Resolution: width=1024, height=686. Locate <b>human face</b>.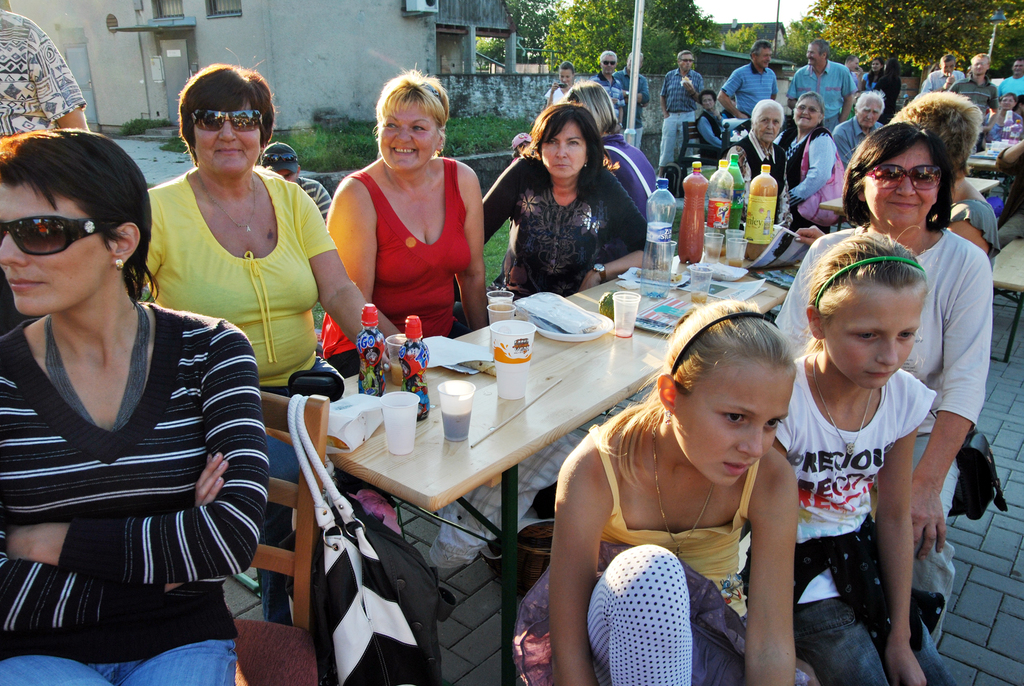
bbox=(0, 185, 113, 316).
